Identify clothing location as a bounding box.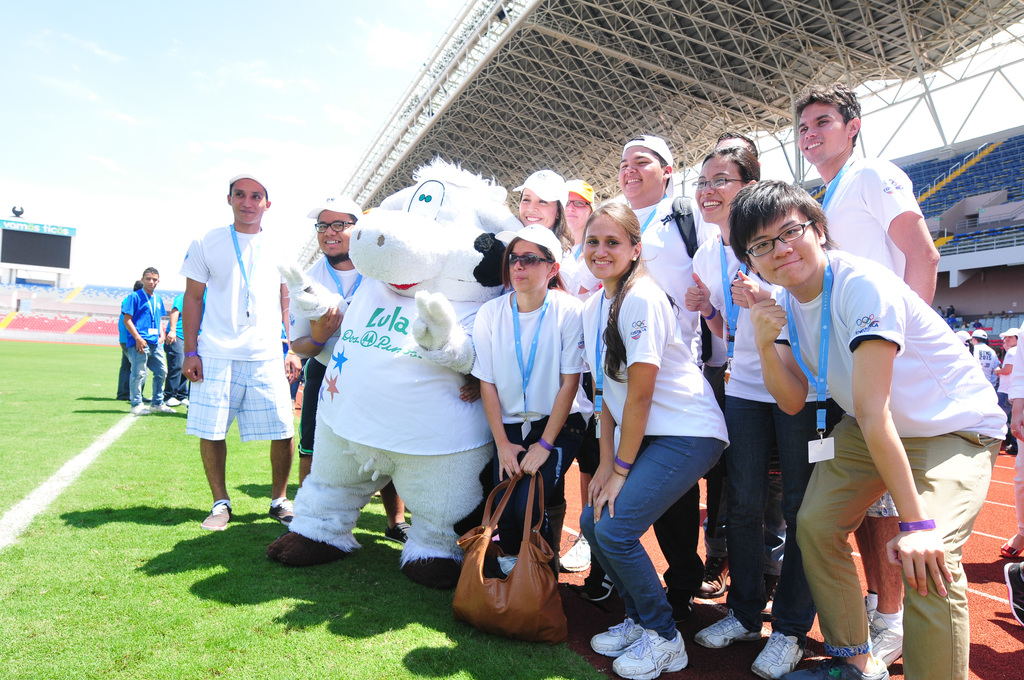
[x1=180, y1=218, x2=301, y2=444].
